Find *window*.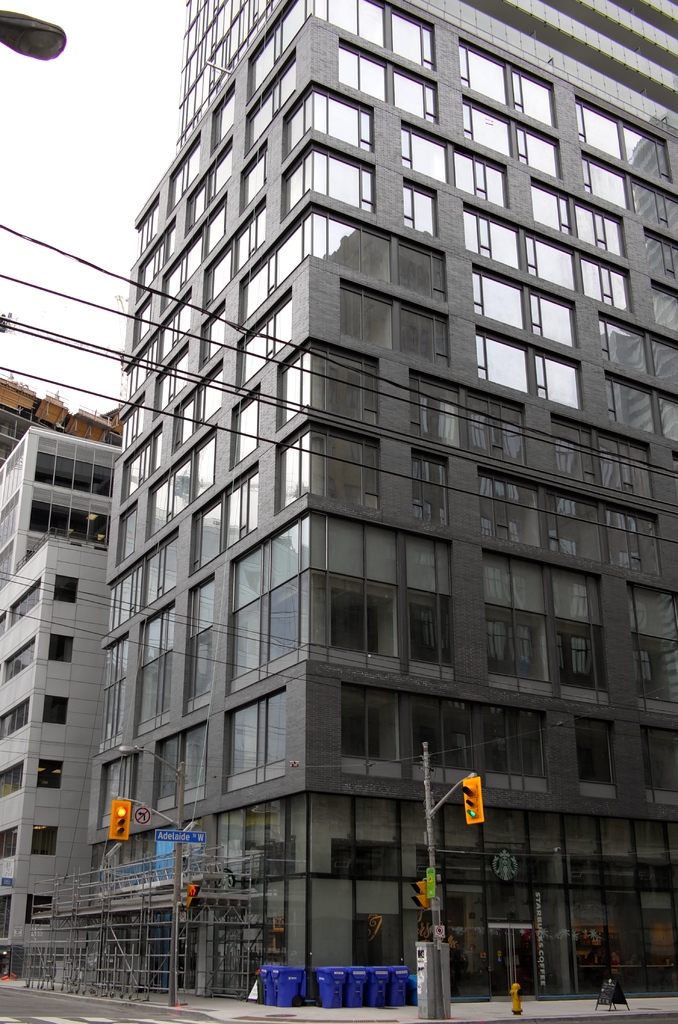
box(34, 821, 60, 860).
